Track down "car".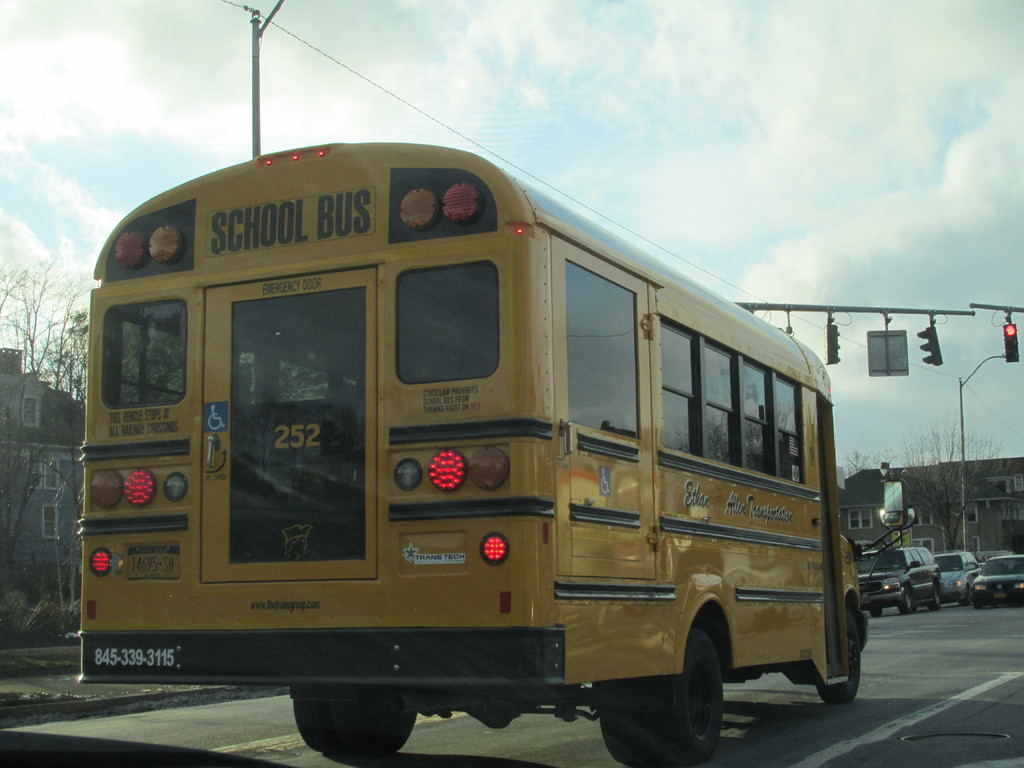
Tracked to {"x1": 932, "y1": 550, "x2": 976, "y2": 603}.
